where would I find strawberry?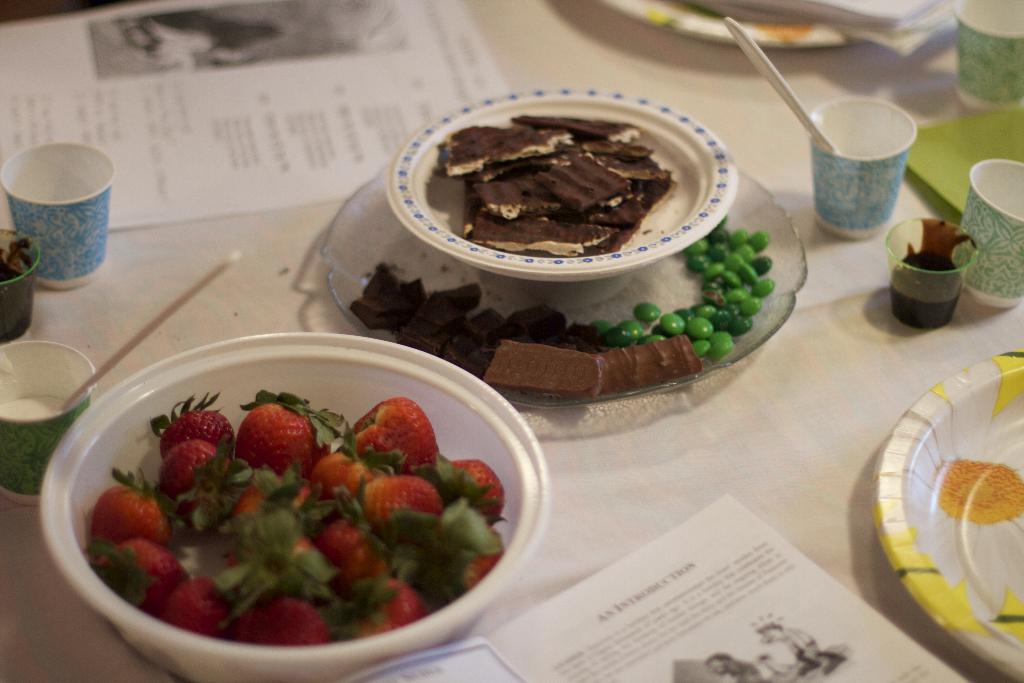
At left=227, top=411, right=308, bottom=490.
